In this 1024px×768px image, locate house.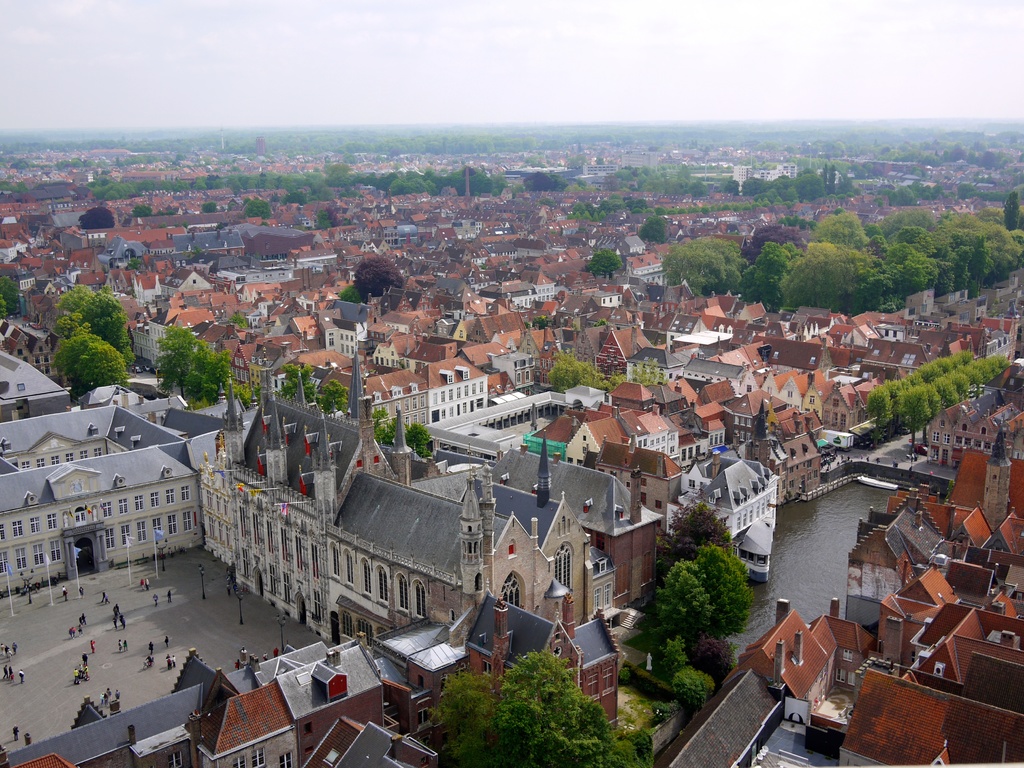
Bounding box: [left=460, top=308, right=530, bottom=338].
